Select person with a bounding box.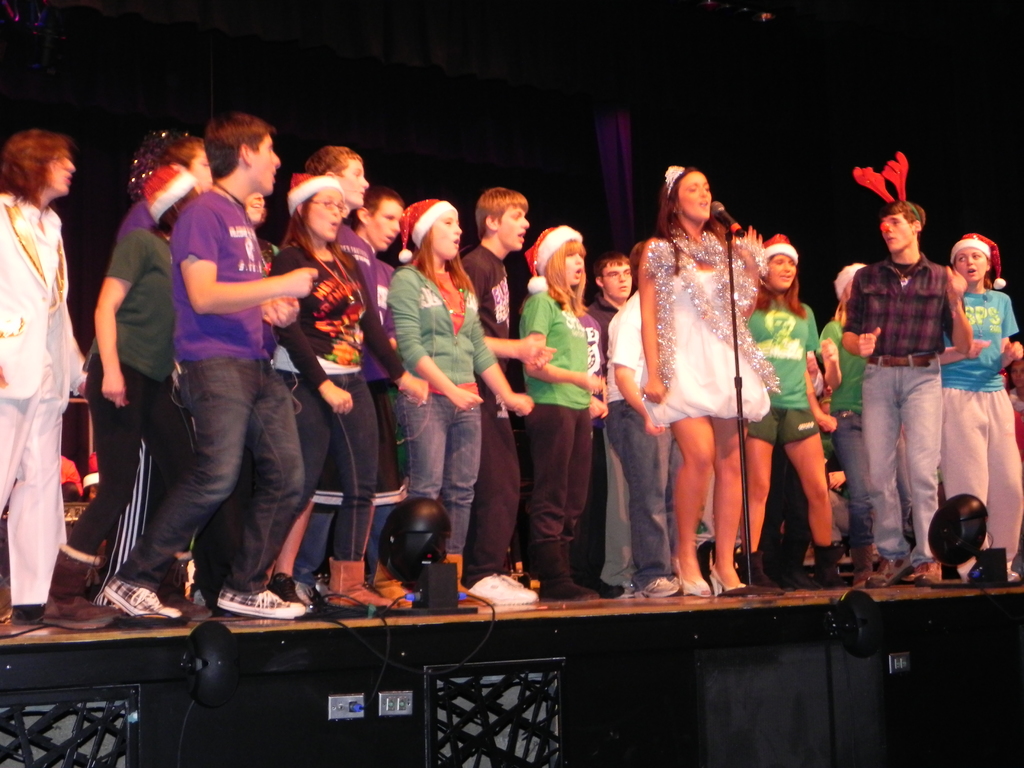
bbox=[751, 234, 835, 588].
